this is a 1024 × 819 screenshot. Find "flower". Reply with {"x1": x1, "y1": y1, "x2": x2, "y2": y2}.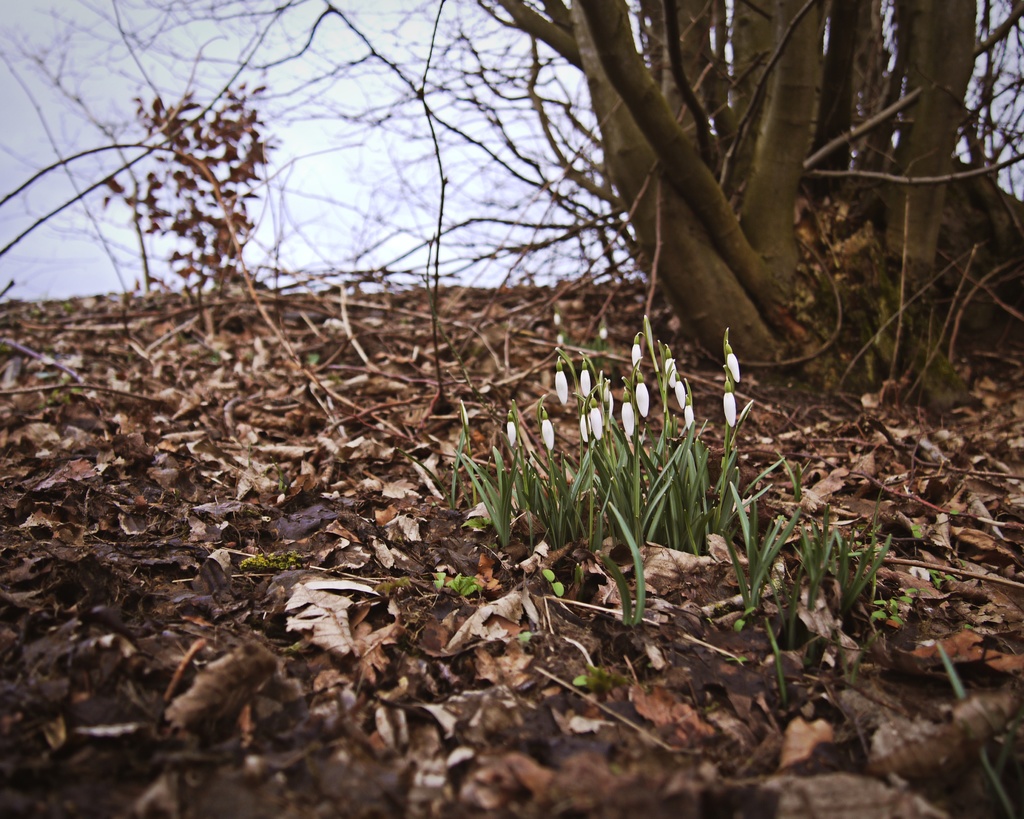
{"x1": 580, "y1": 371, "x2": 591, "y2": 396}.
